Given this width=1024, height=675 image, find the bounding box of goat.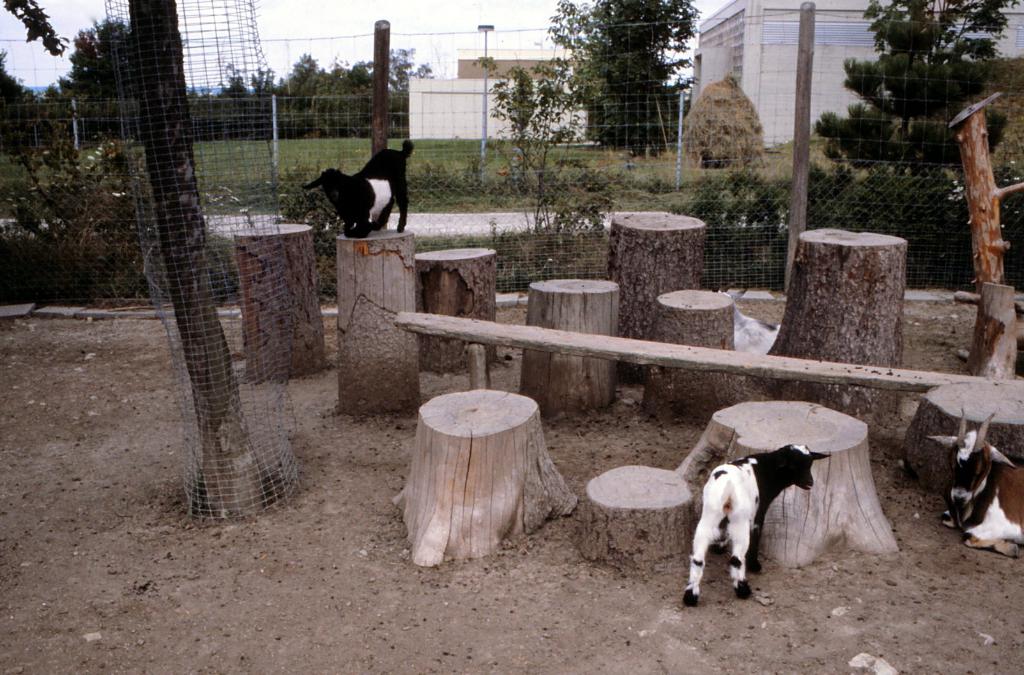
303:138:415:241.
